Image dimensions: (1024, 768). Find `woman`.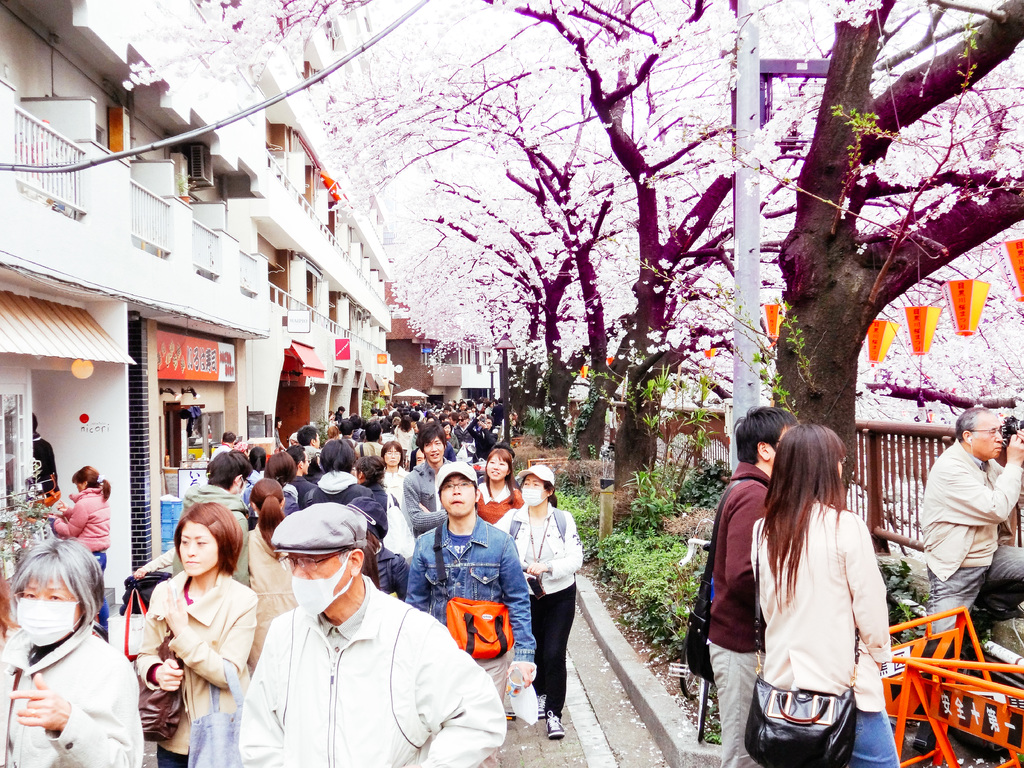
Rect(127, 497, 259, 767).
